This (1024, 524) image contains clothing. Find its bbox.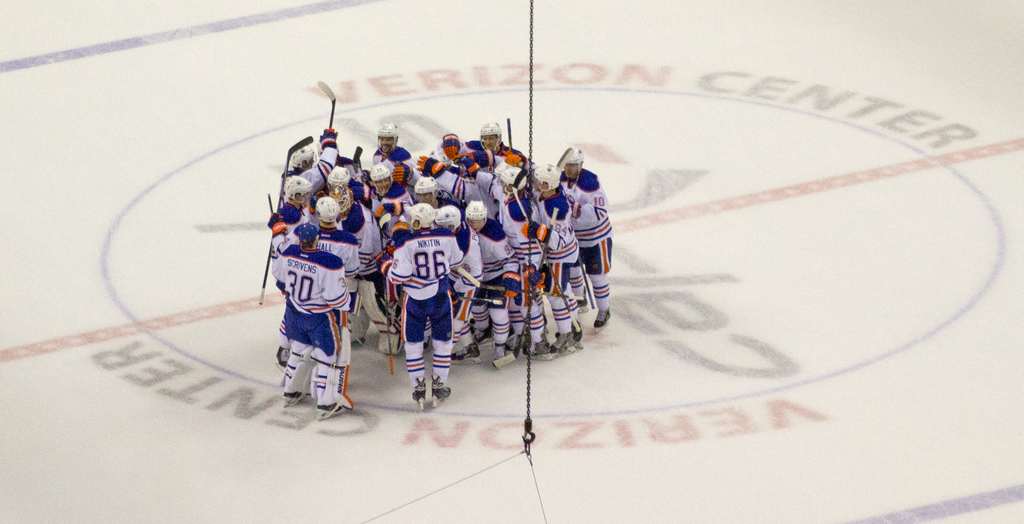
266/196/360/395.
